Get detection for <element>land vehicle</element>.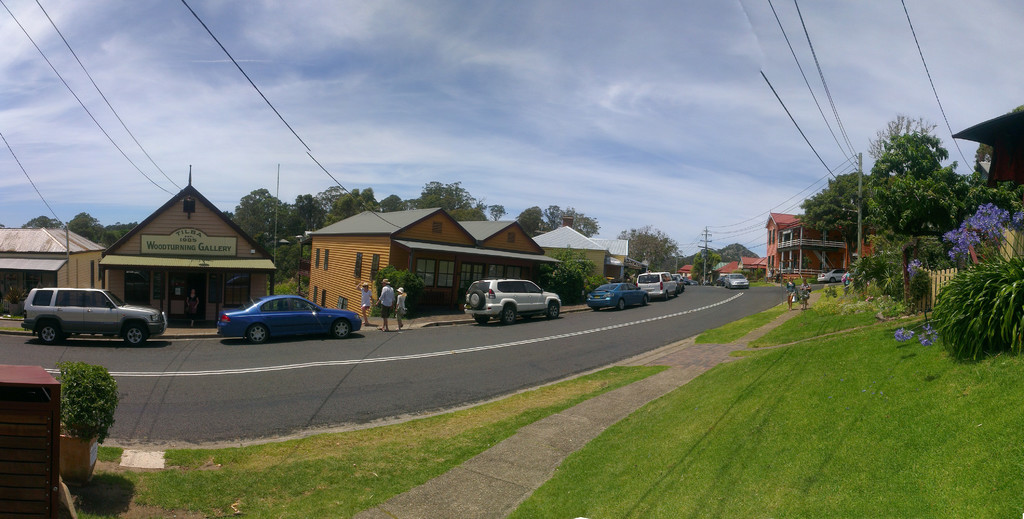
Detection: <box>685,278,700,287</box>.
